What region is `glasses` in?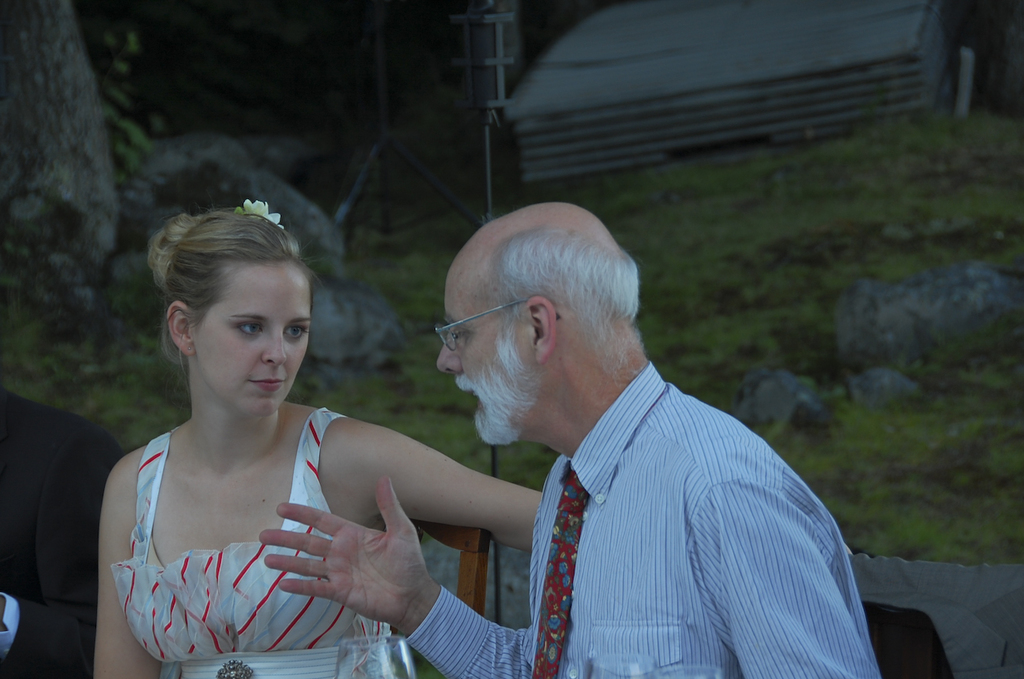
429,298,566,356.
